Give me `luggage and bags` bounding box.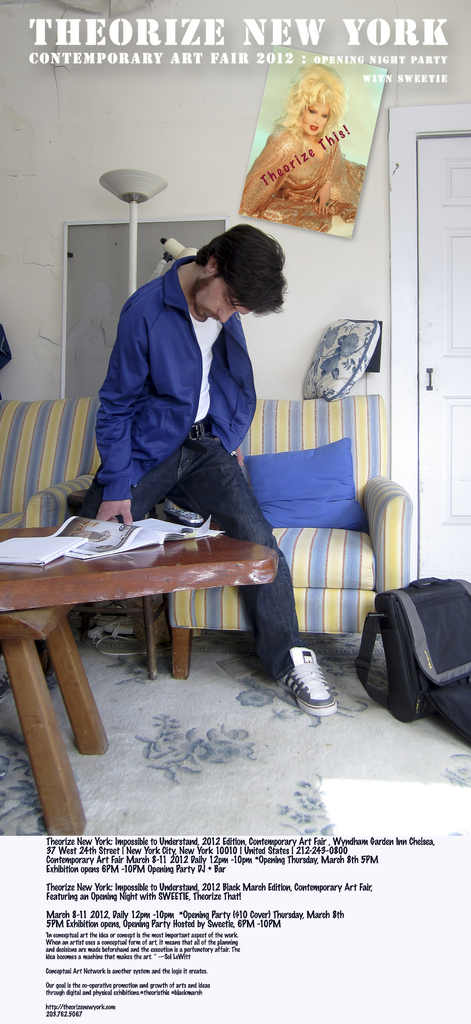
detection(369, 578, 465, 729).
